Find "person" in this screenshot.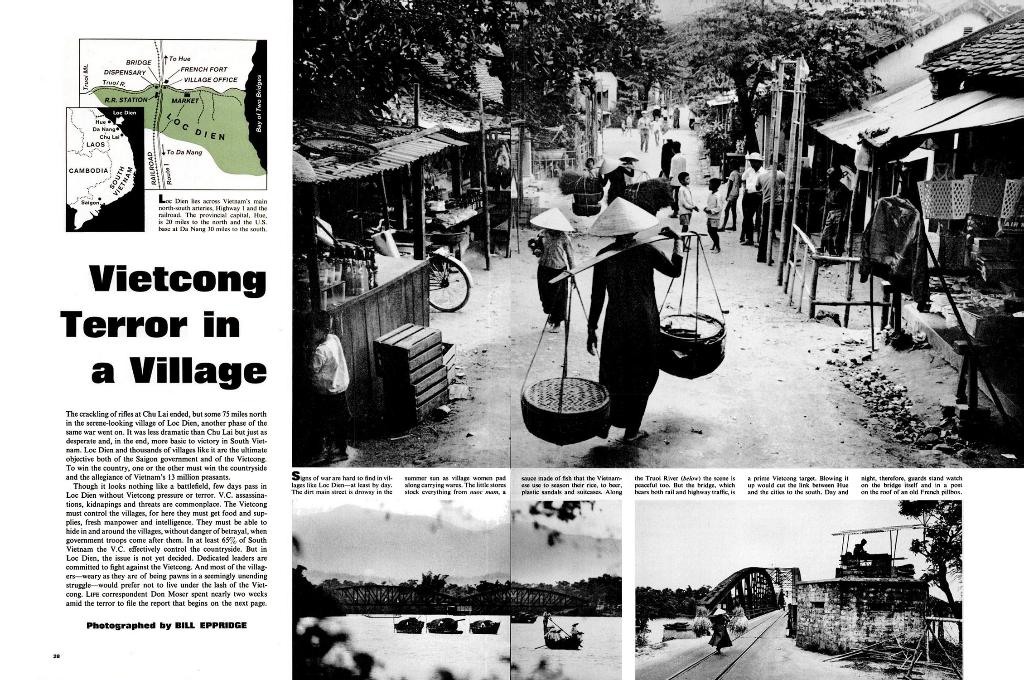
The bounding box for "person" is l=755, t=158, r=785, b=266.
